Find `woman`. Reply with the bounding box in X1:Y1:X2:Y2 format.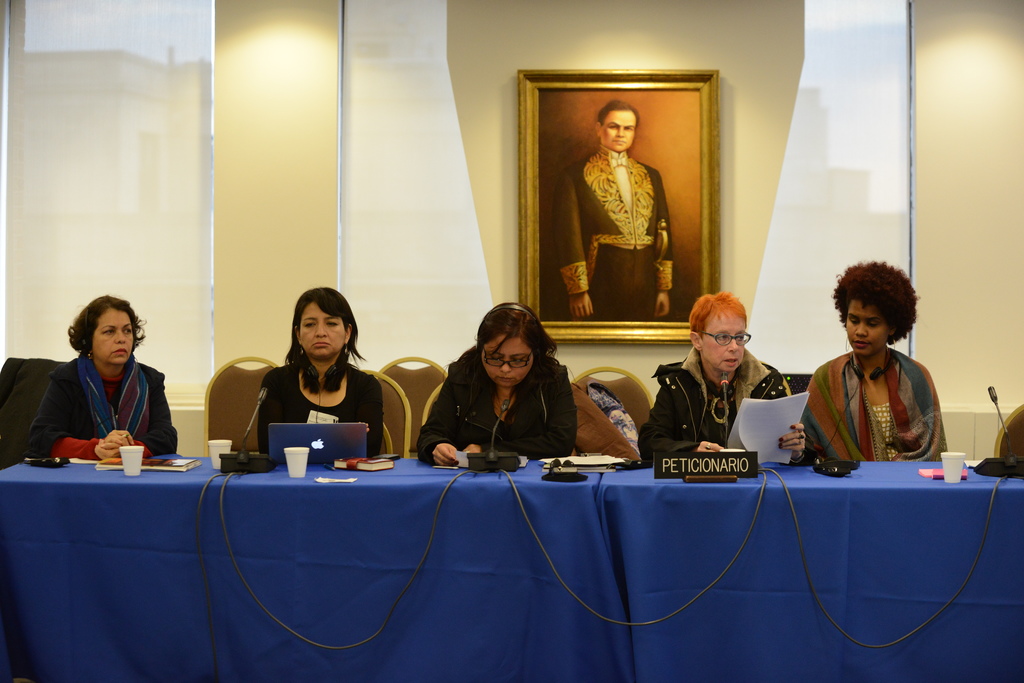
22:293:185:460.
